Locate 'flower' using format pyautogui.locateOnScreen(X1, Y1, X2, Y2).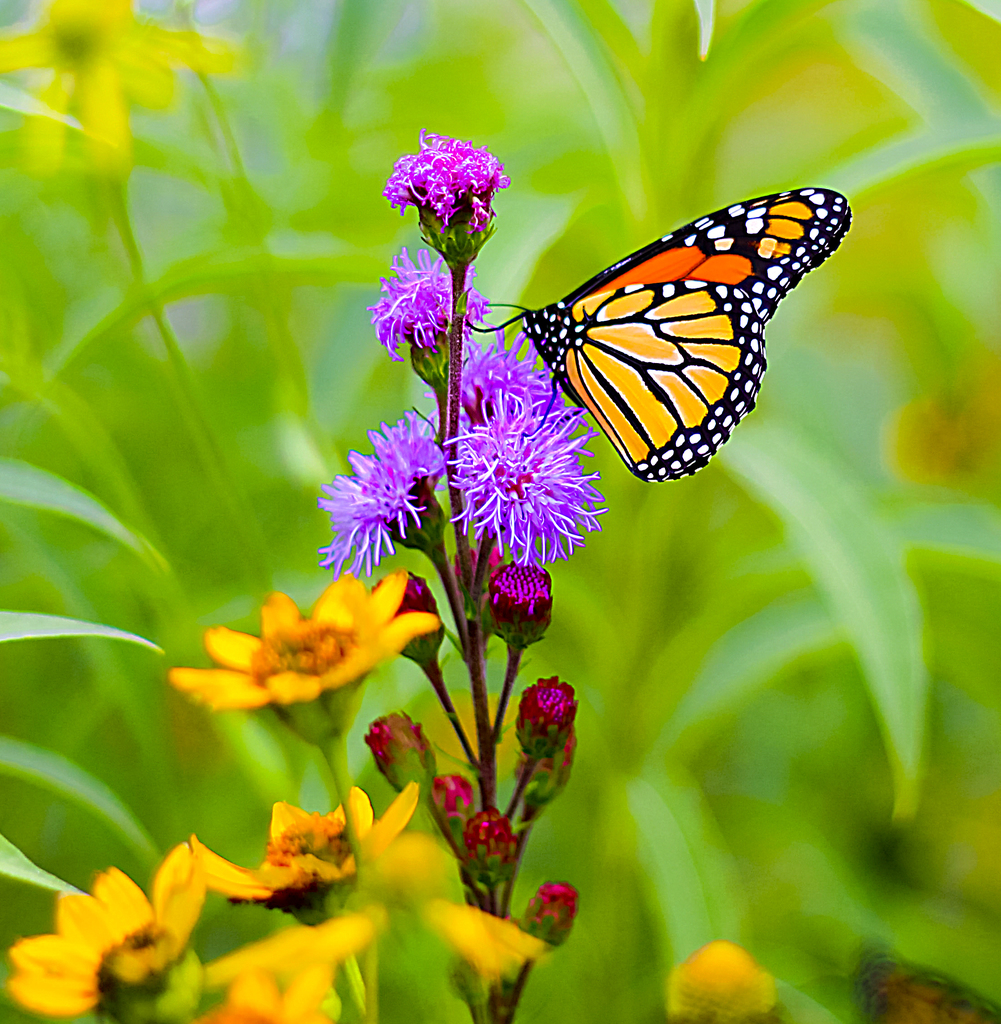
pyautogui.locateOnScreen(177, 573, 449, 728).
